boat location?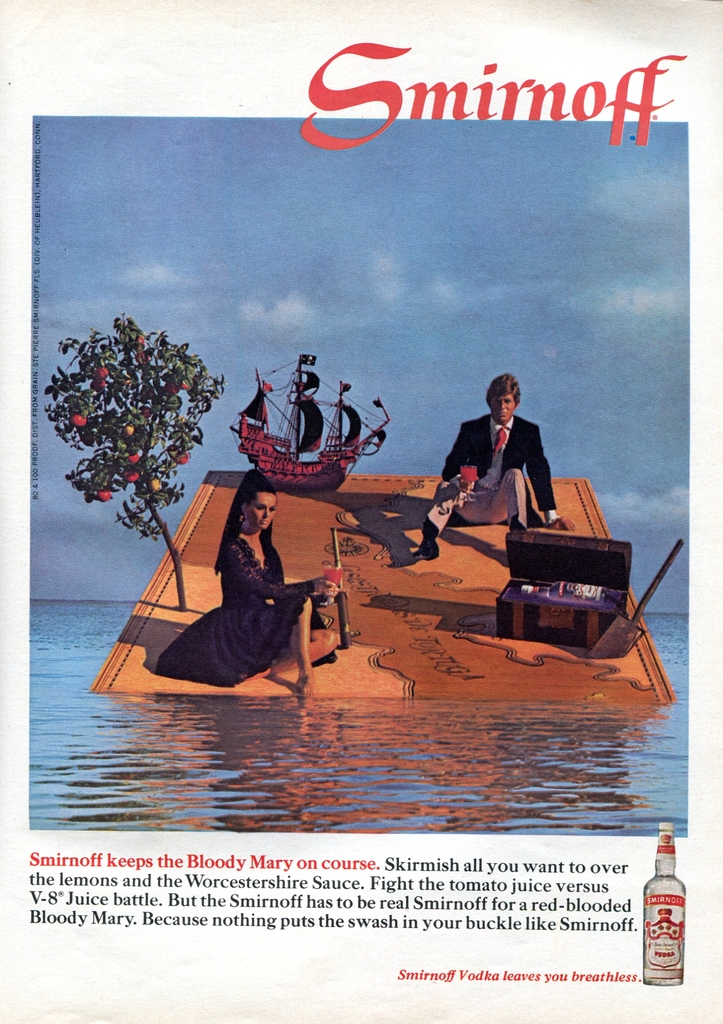
Rect(225, 349, 409, 494)
